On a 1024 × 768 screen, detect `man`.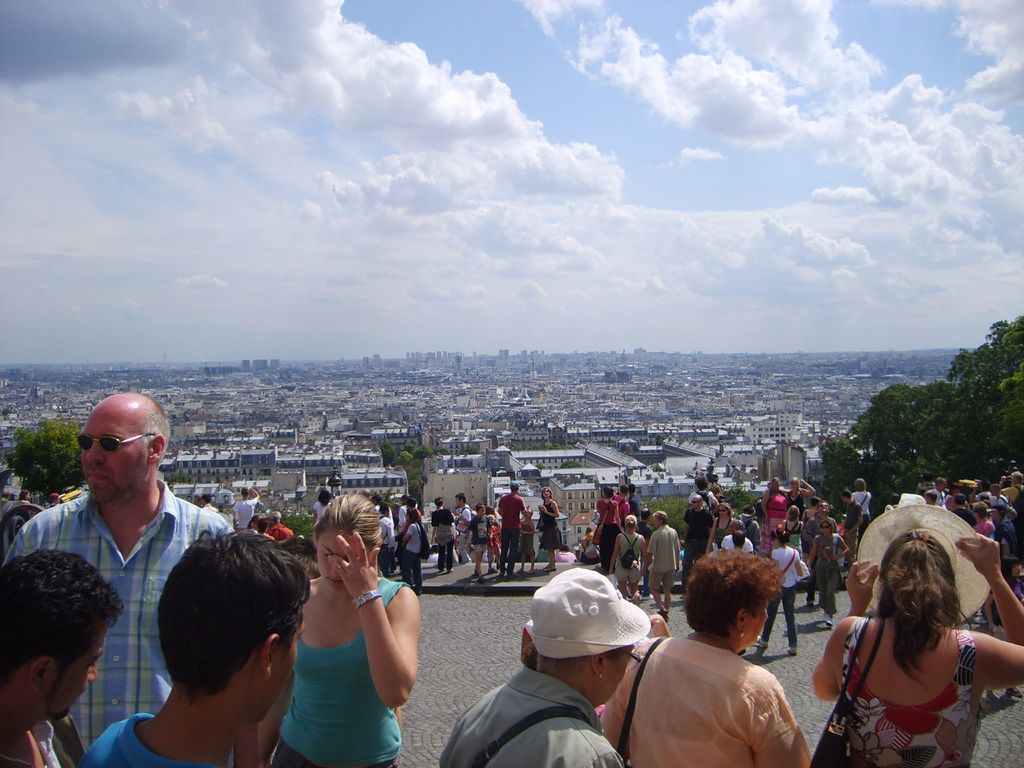
rect(645, 508, 685, 620).
